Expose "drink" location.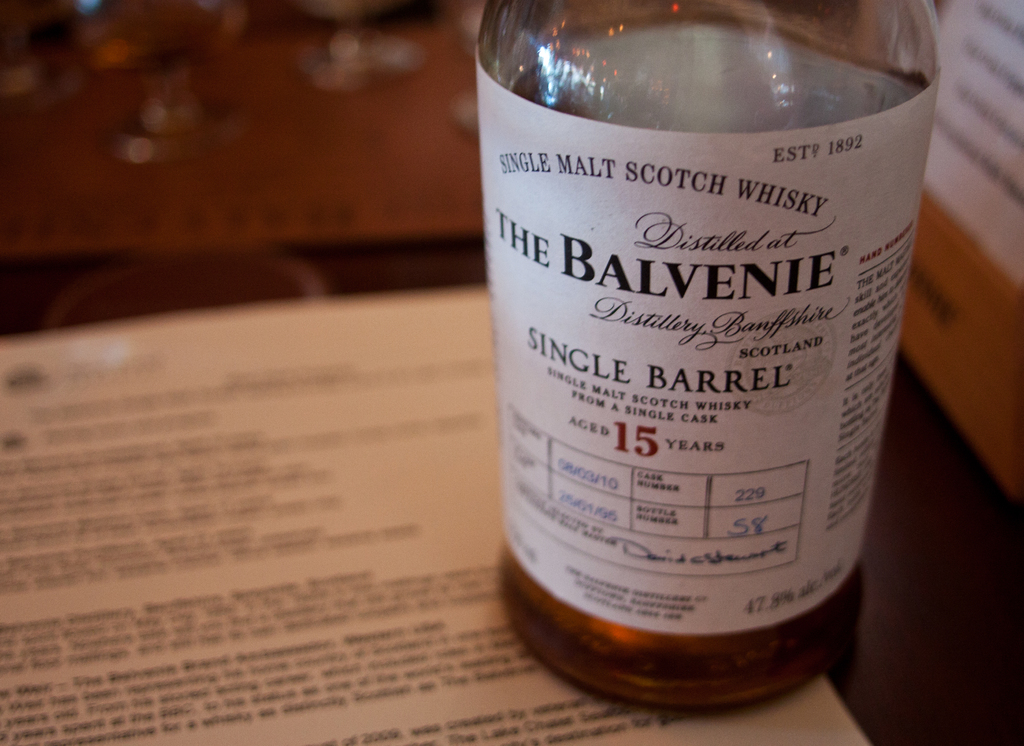
Exposed at BBox(493, 33, 940, 745).
